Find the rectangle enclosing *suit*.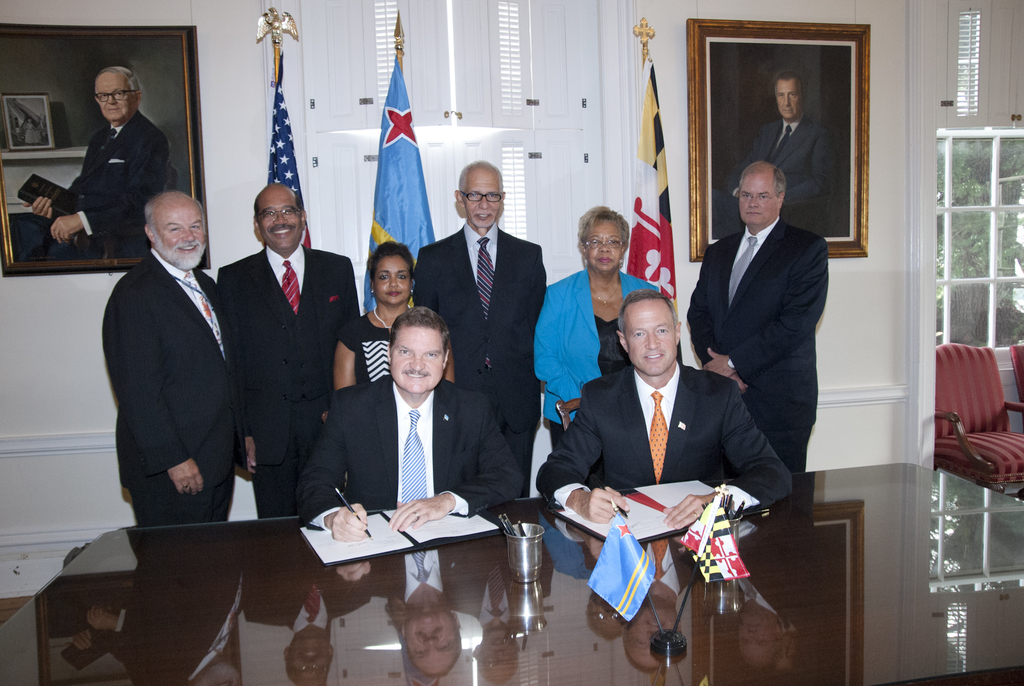
x1=294 y1=374 x2=525 y2=533.
